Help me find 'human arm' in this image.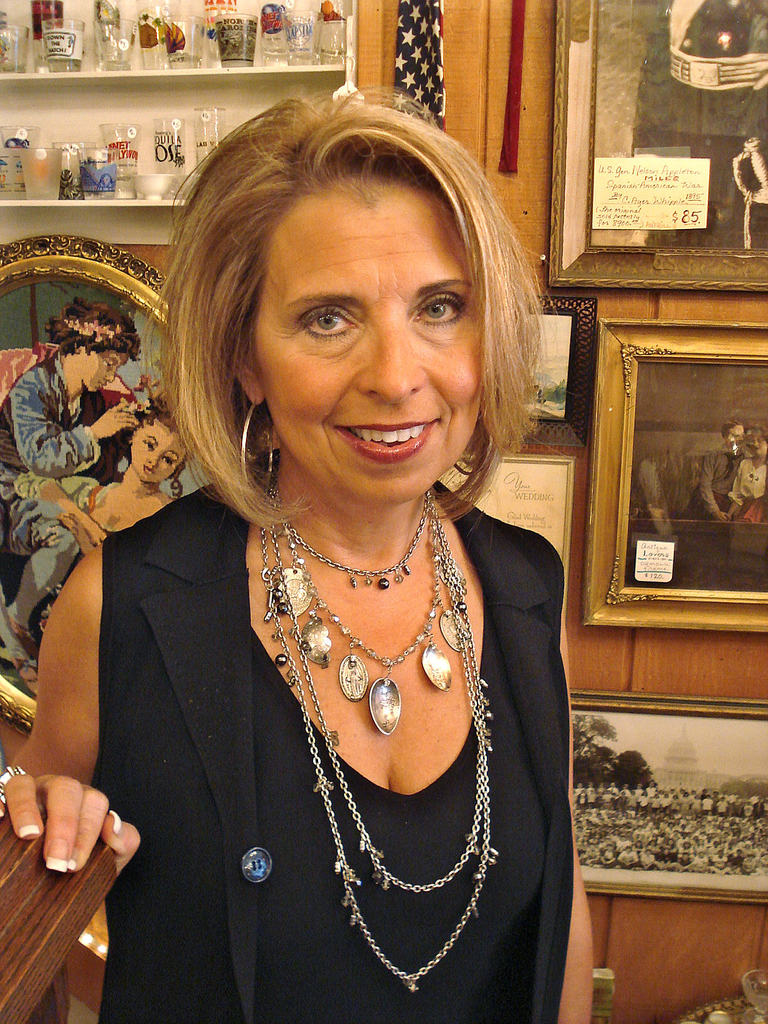
Found it: box(35, 481, 106, 557).
